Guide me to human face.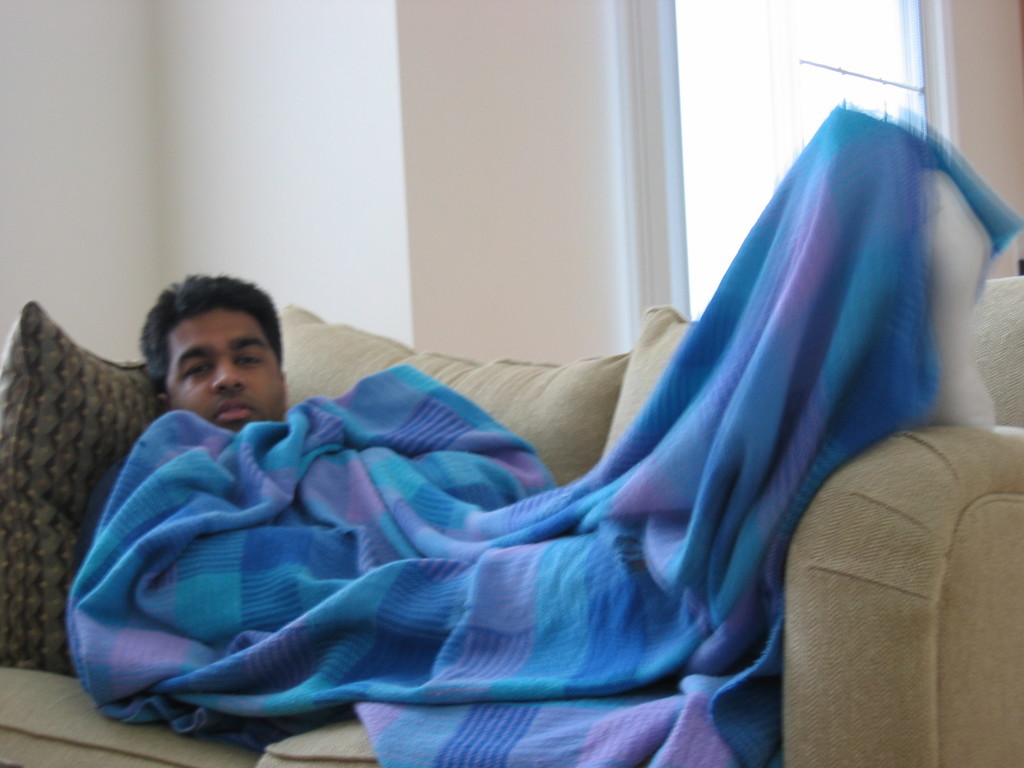
Guidance: 163 308 286 434.
